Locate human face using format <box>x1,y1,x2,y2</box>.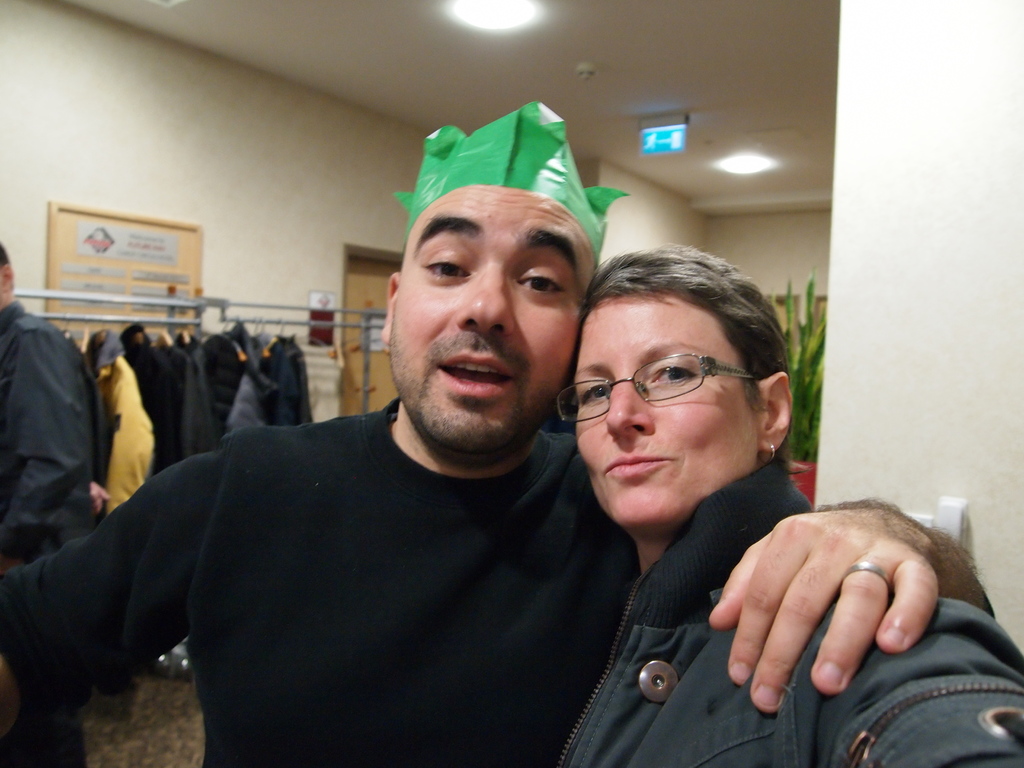
<box>391,187,573,445</box>.
